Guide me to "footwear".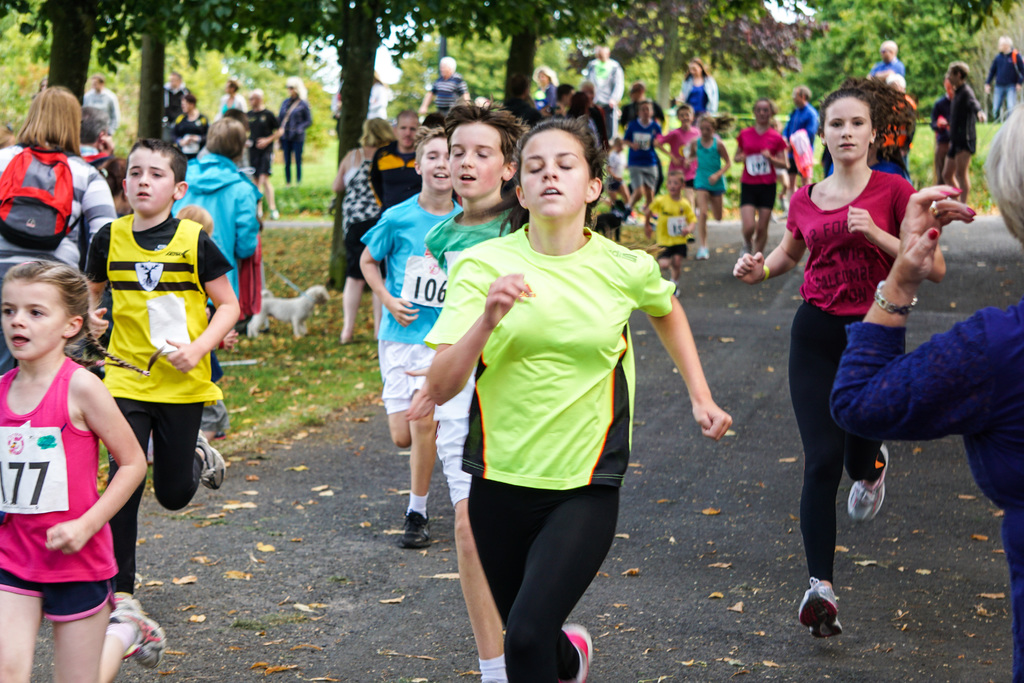
Guidance: locate(559, 624, 596, 682).
